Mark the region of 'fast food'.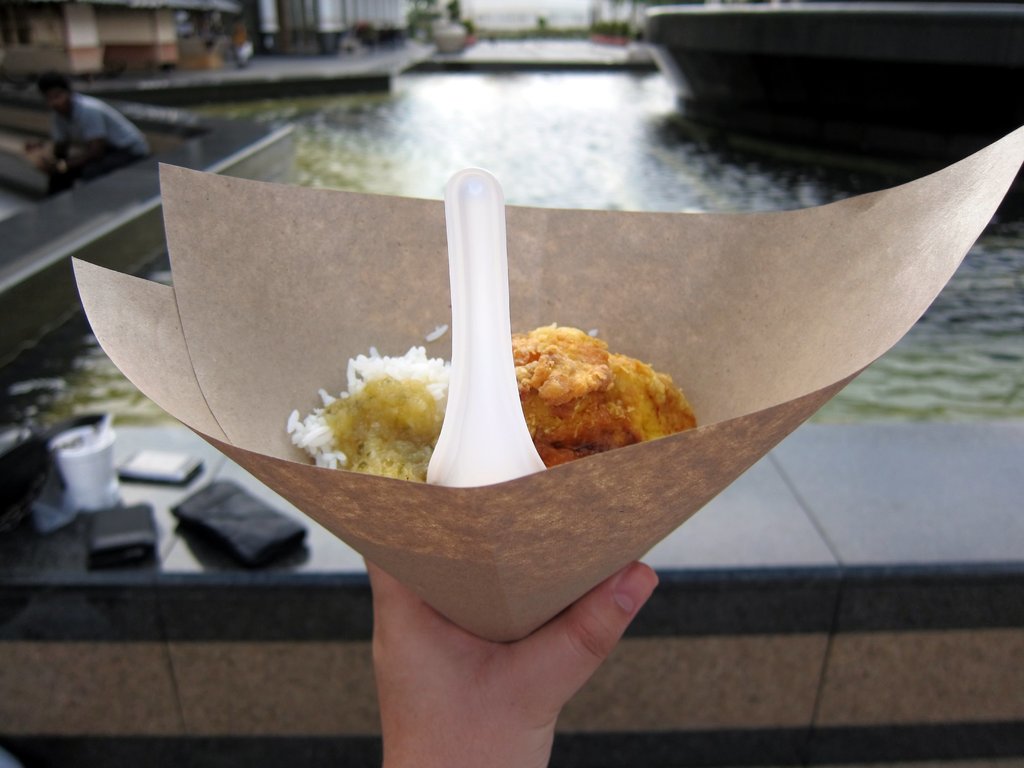
Region: box(290, 318, 663, 469).
